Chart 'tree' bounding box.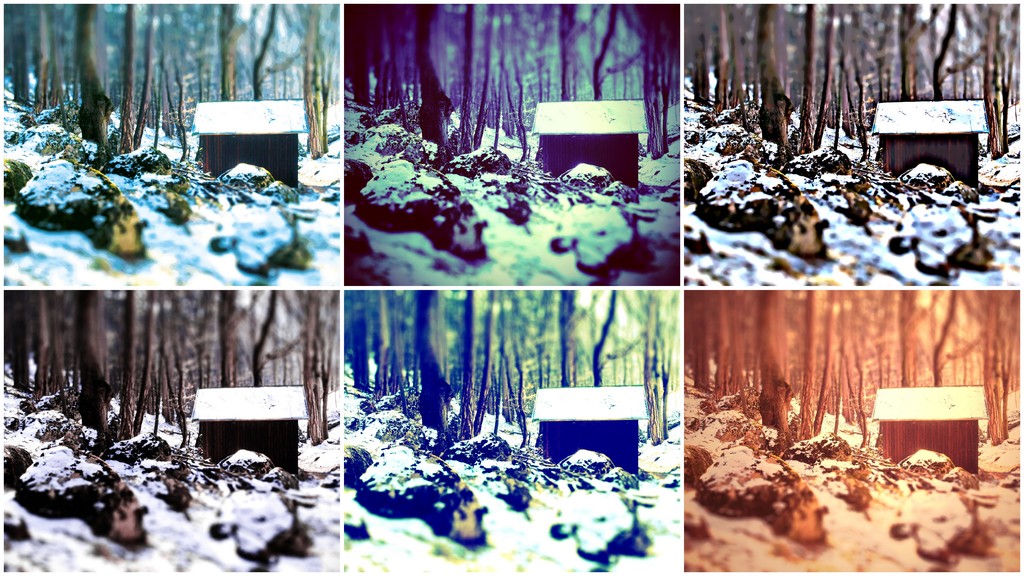
Charted: [490, 8, 531, 158].
